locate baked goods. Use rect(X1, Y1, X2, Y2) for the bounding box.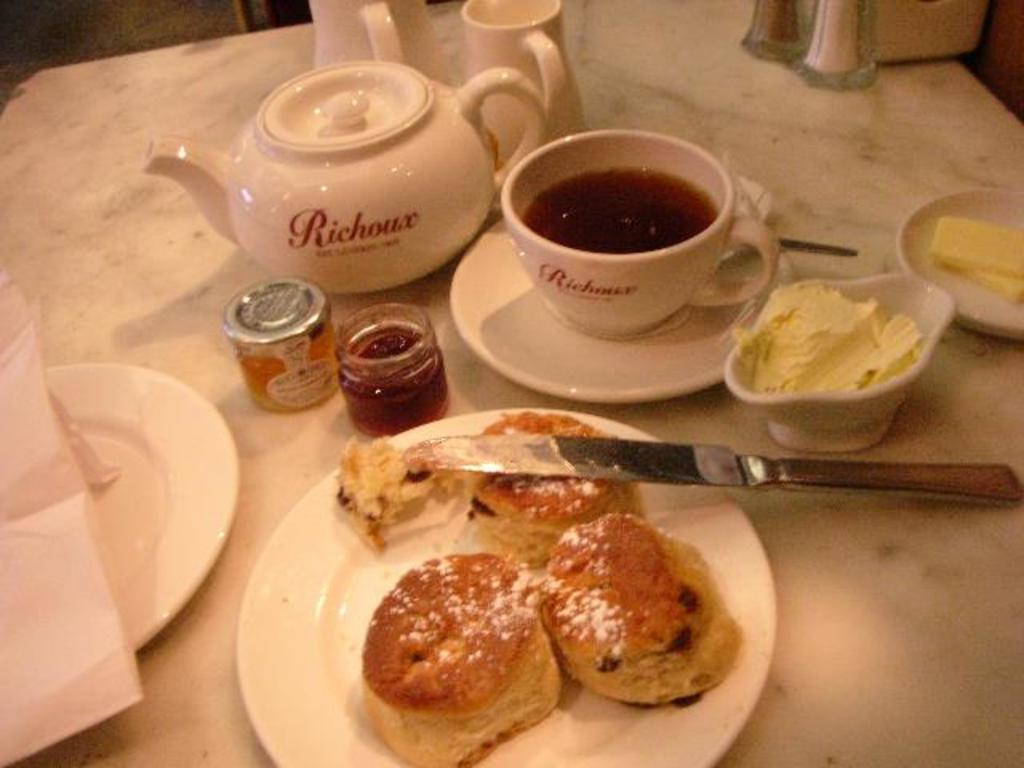
rect(371, 547, 555, 747).
